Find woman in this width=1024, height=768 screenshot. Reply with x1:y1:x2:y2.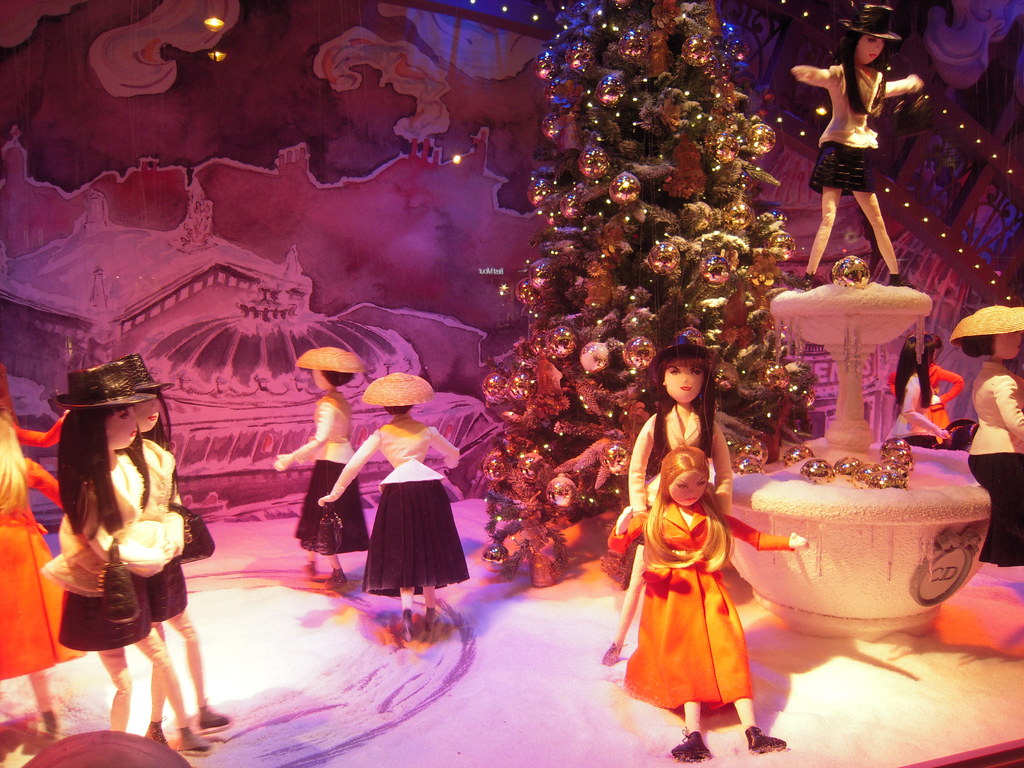
273:343:376:580.
